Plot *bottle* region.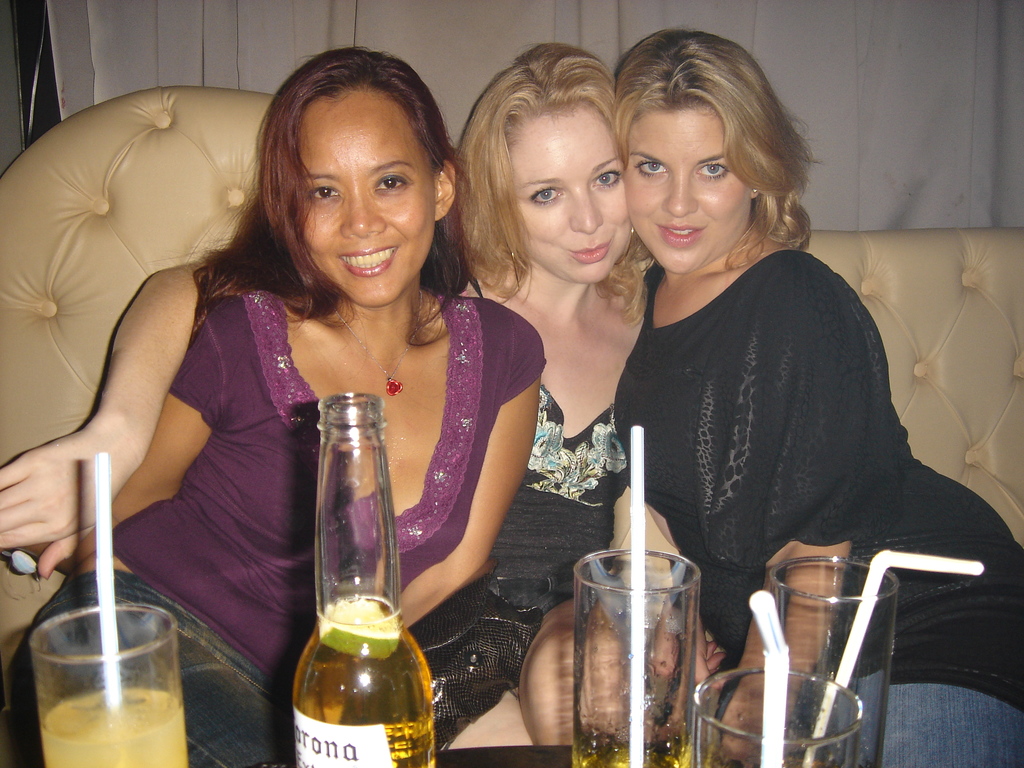
Plotted at <region>296, 391, 433, 767</region>.
